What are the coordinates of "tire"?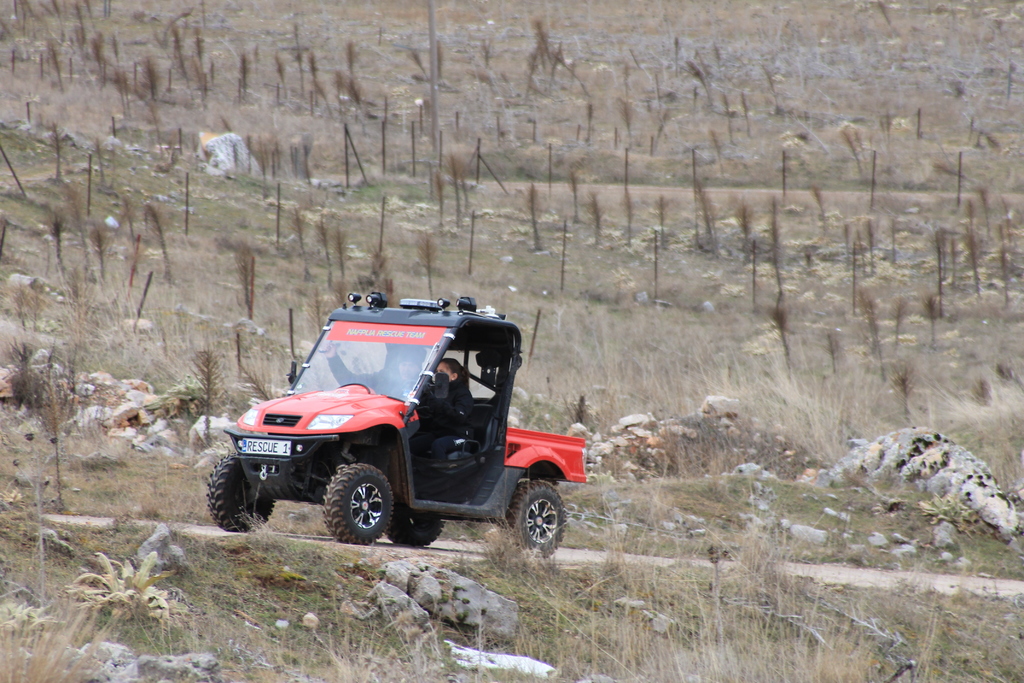
(x1=505, y1=480, x2=566, y2=556).
